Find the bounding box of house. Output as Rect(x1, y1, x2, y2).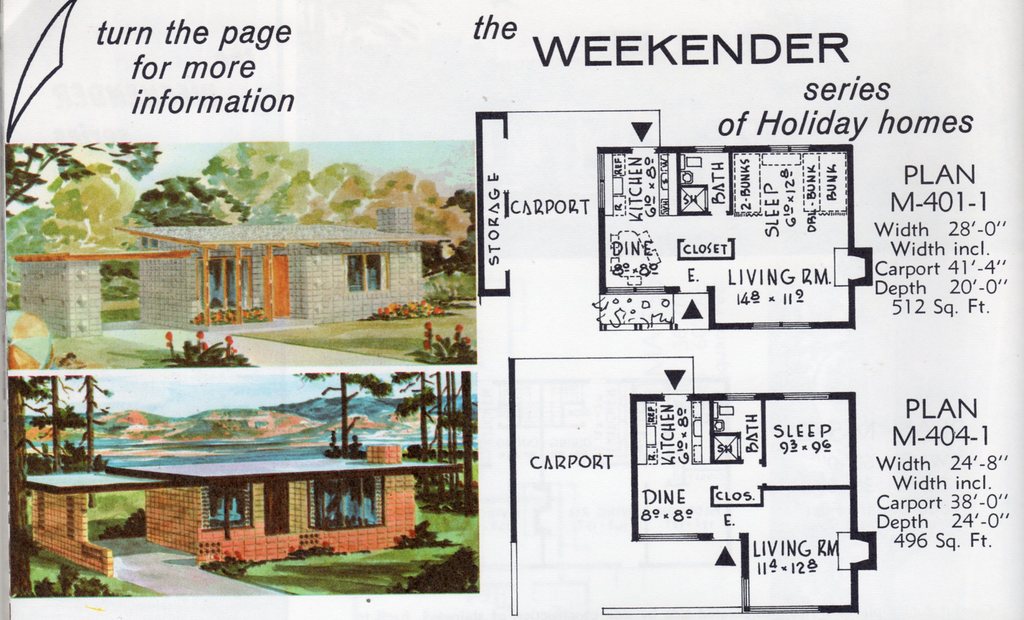
Rect(24, 462, 460, 555).
